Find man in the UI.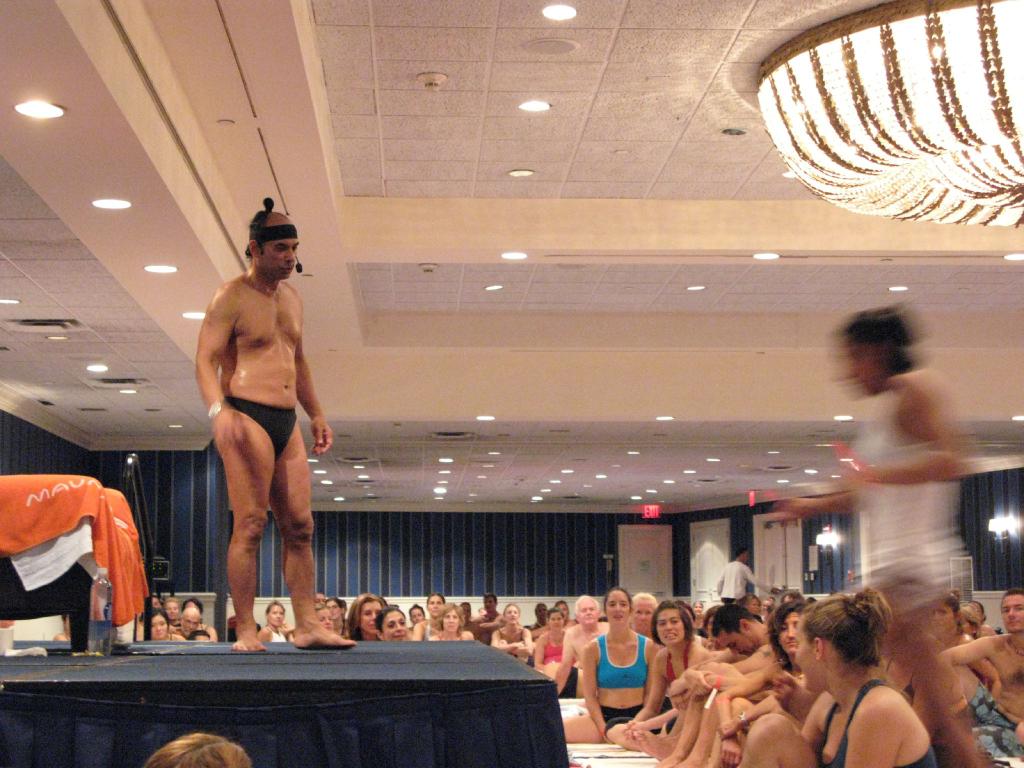
UI element at box(655, 604, 782, 767).
